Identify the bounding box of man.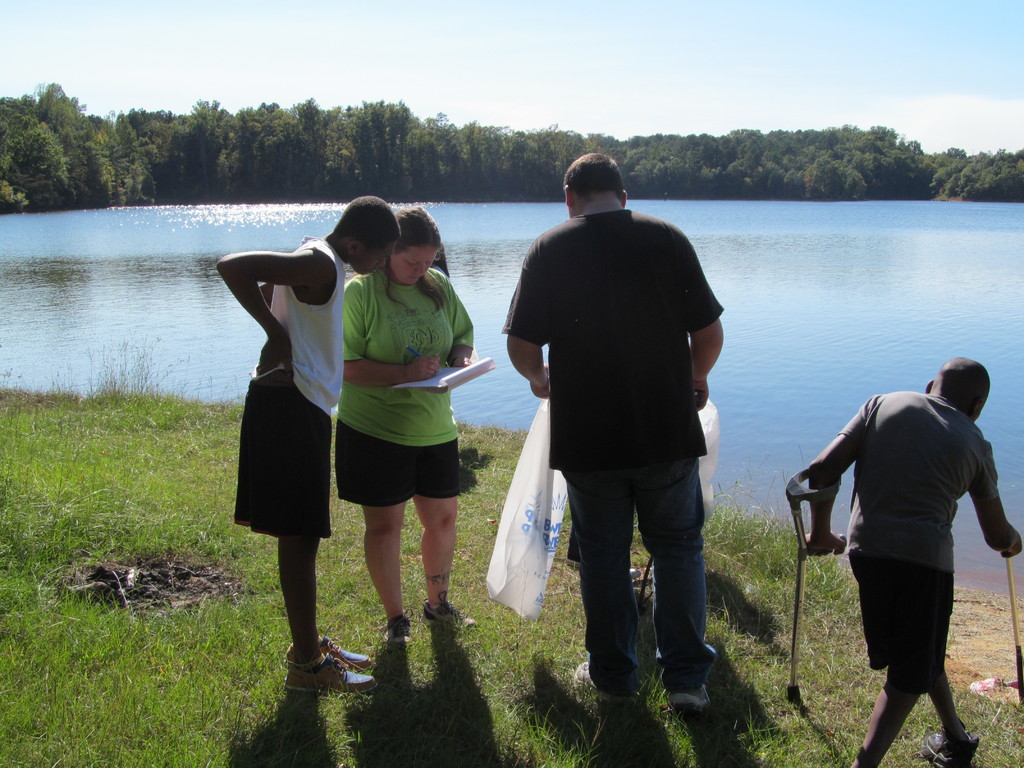
region(499, 152, 723, 706).
